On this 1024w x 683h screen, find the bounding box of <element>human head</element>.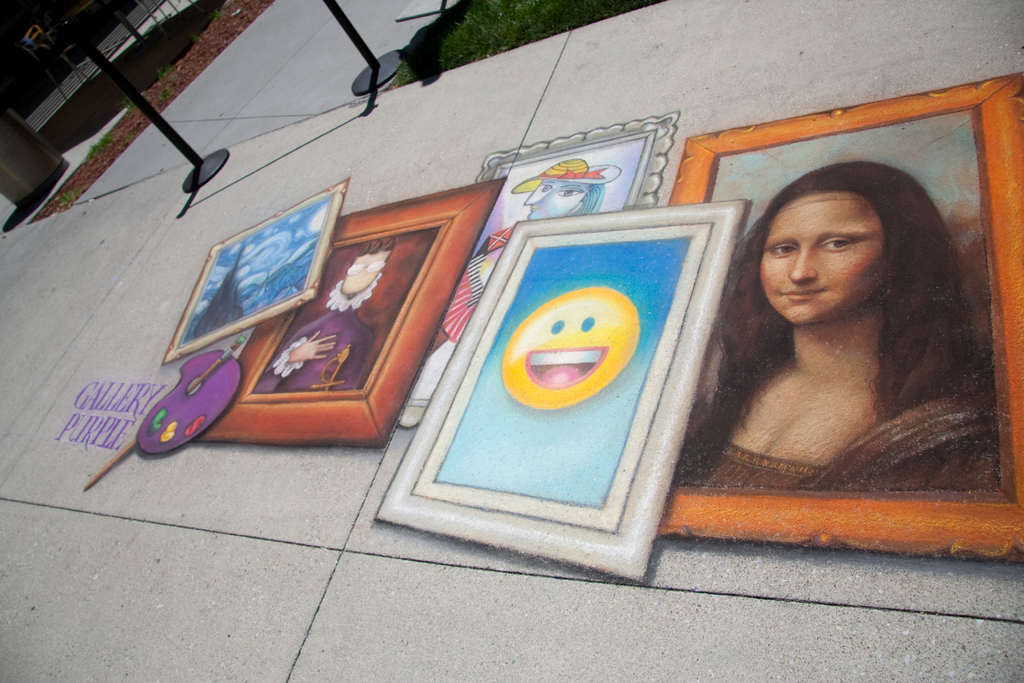
Bounding box: {"x1": 341, "y1": 236, "x2": 397, "y2": 296}.
